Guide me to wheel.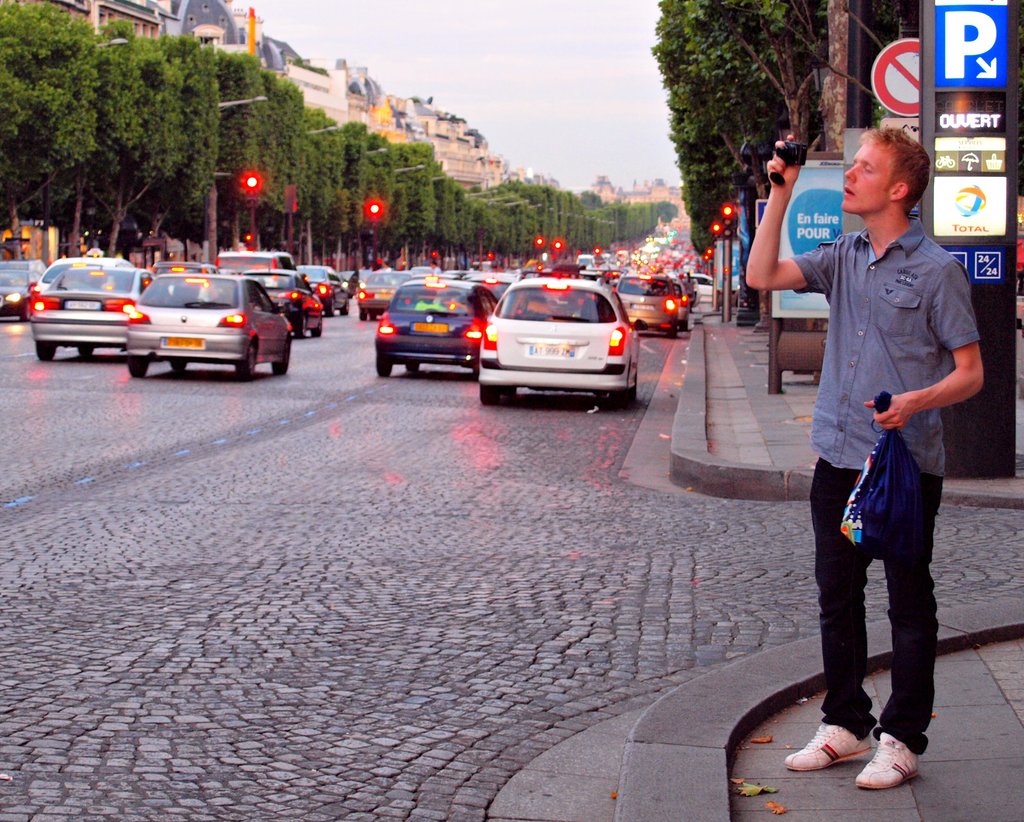
Guidance: {"left": 300, "top": 310, "right": 306, "bottom": 337}.
